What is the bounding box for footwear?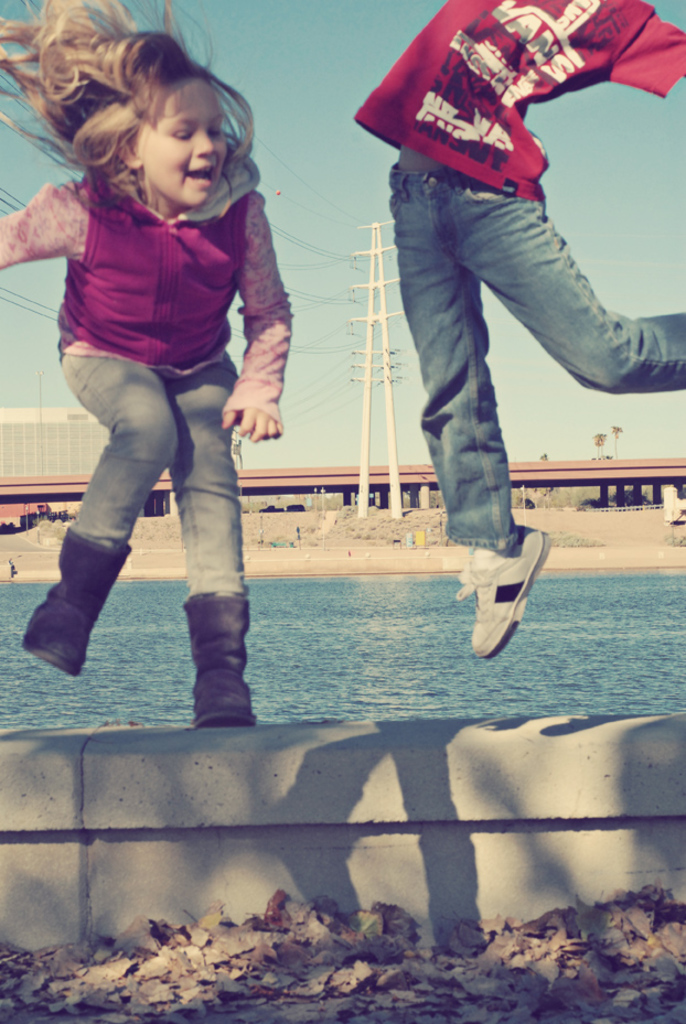
(186, 590, 257, 732).
